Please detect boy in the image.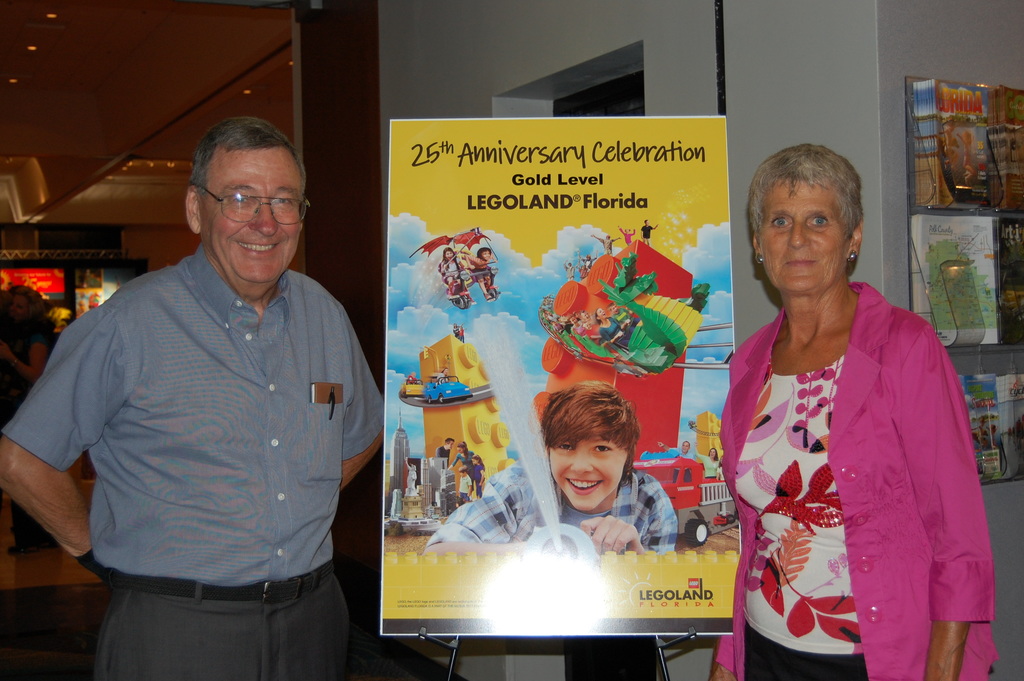
422 375 678 552.
